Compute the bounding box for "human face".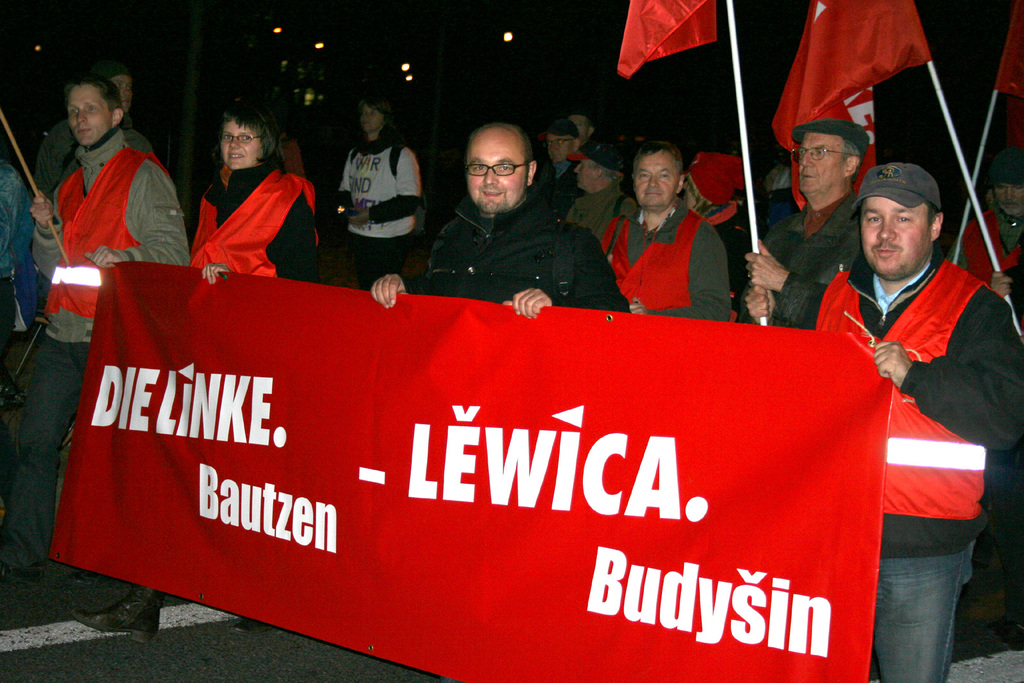
<box>856,200,932,273</box>.
